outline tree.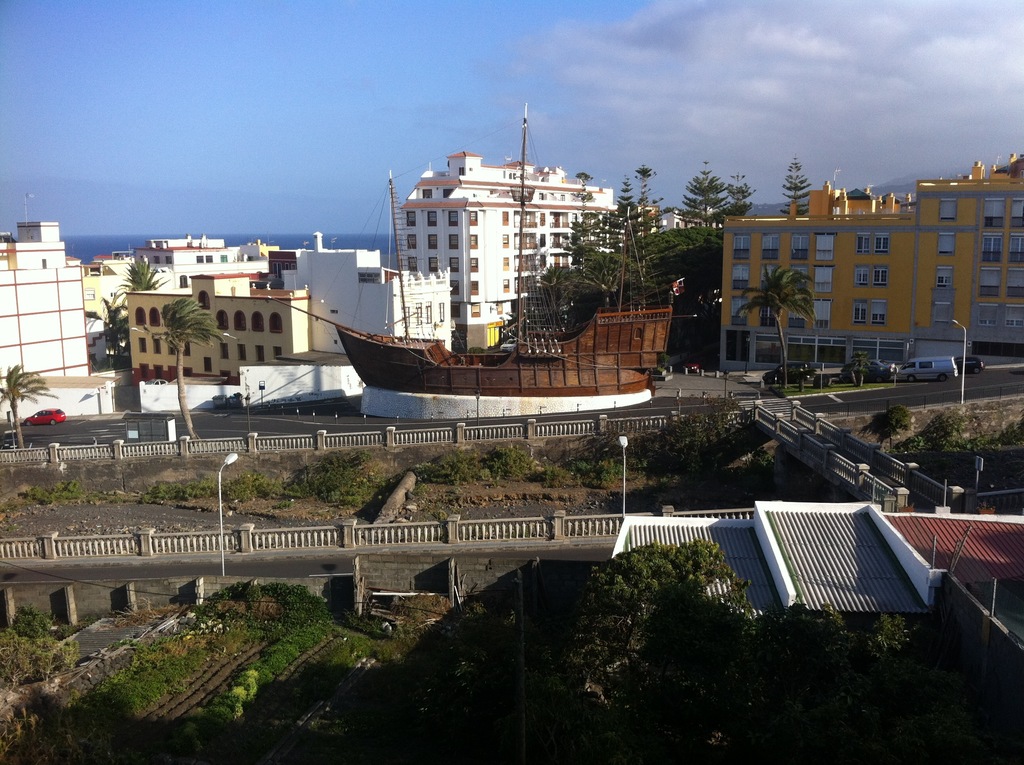
Outline: box=[106, 250, 175, 295].
